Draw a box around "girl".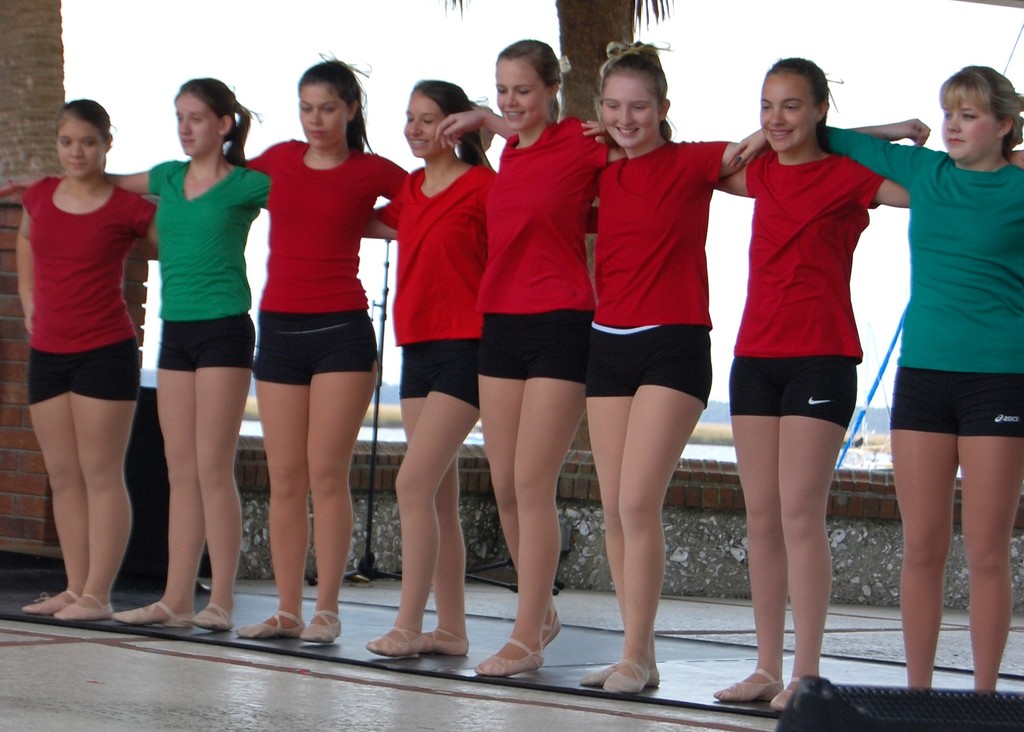
(left=476, top=40, right=706, bottom=672).
